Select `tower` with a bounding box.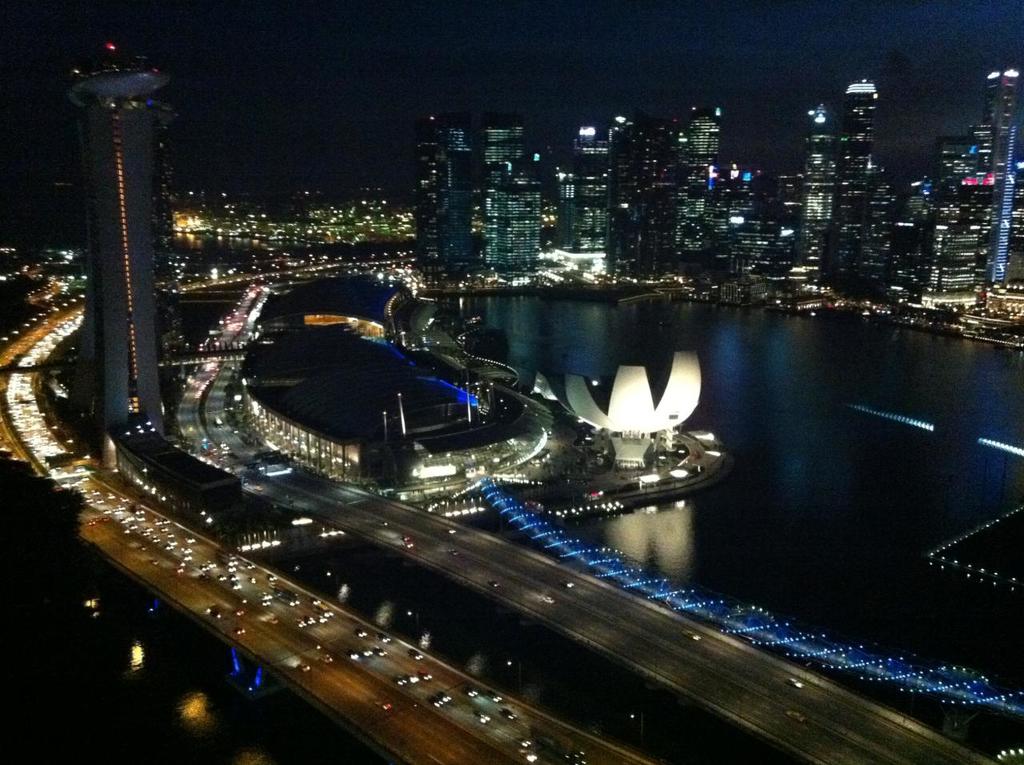
971 64 1023 294.
